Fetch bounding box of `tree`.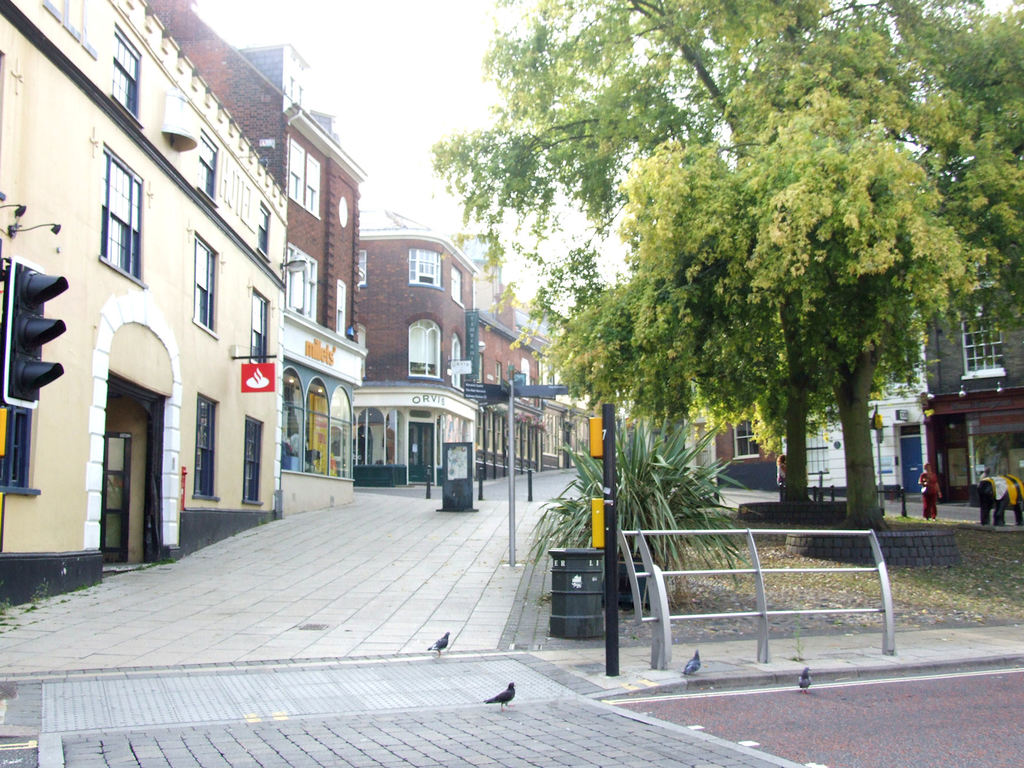
Bbox: crop(799, 0, 1023, 513).
